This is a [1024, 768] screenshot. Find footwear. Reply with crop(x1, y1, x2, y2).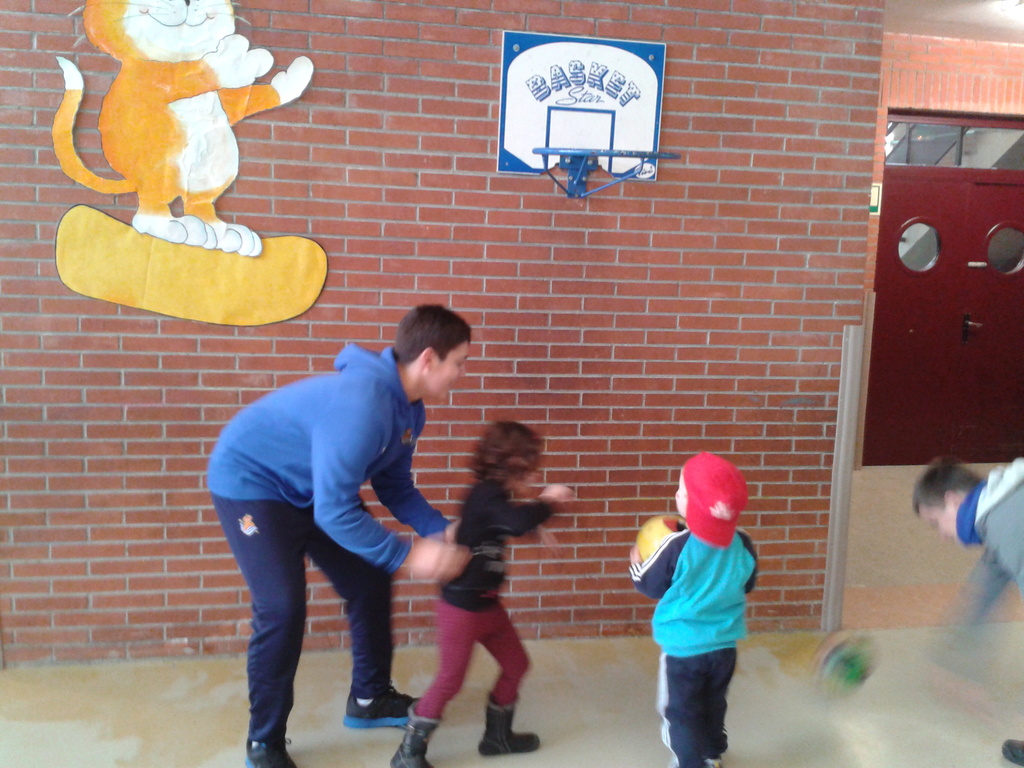
crop(474, 696, 538, 755).
